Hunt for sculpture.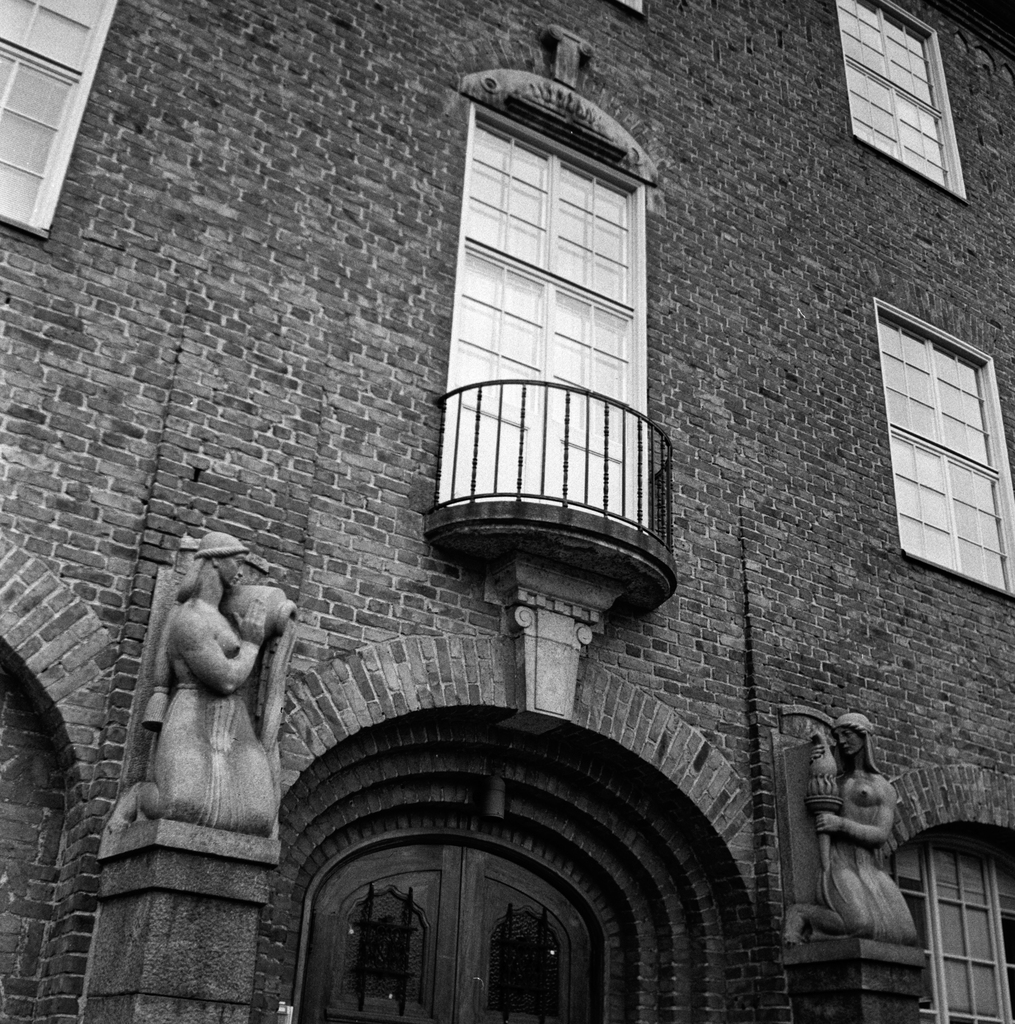
Hunted down at (x1=122, y1=508, x2=303, y2=879).
